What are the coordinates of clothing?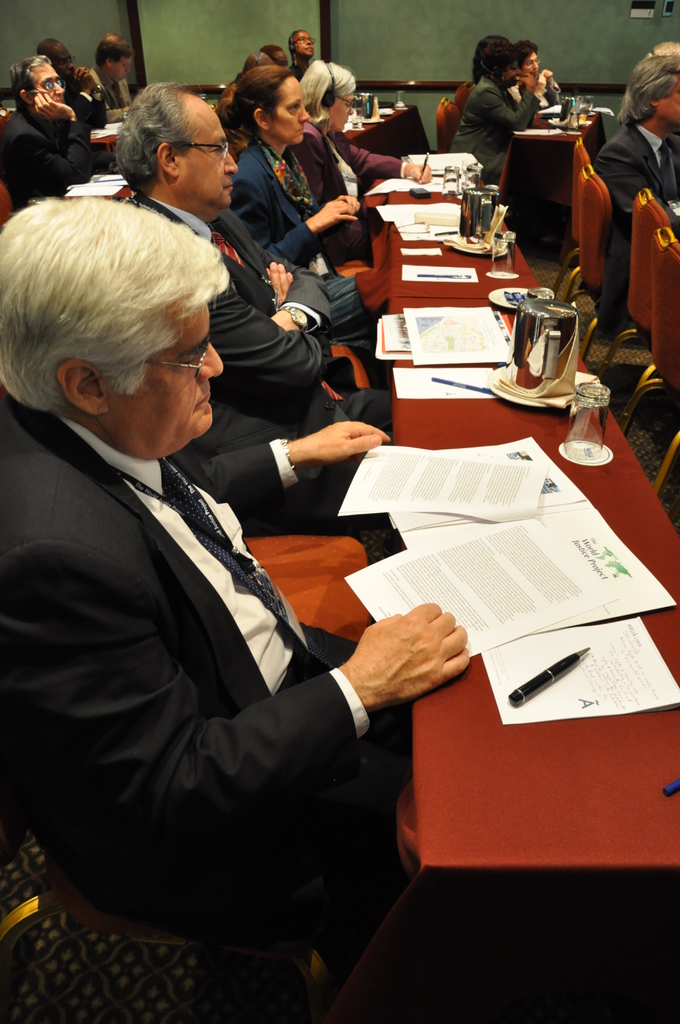
125/169/381/509.
